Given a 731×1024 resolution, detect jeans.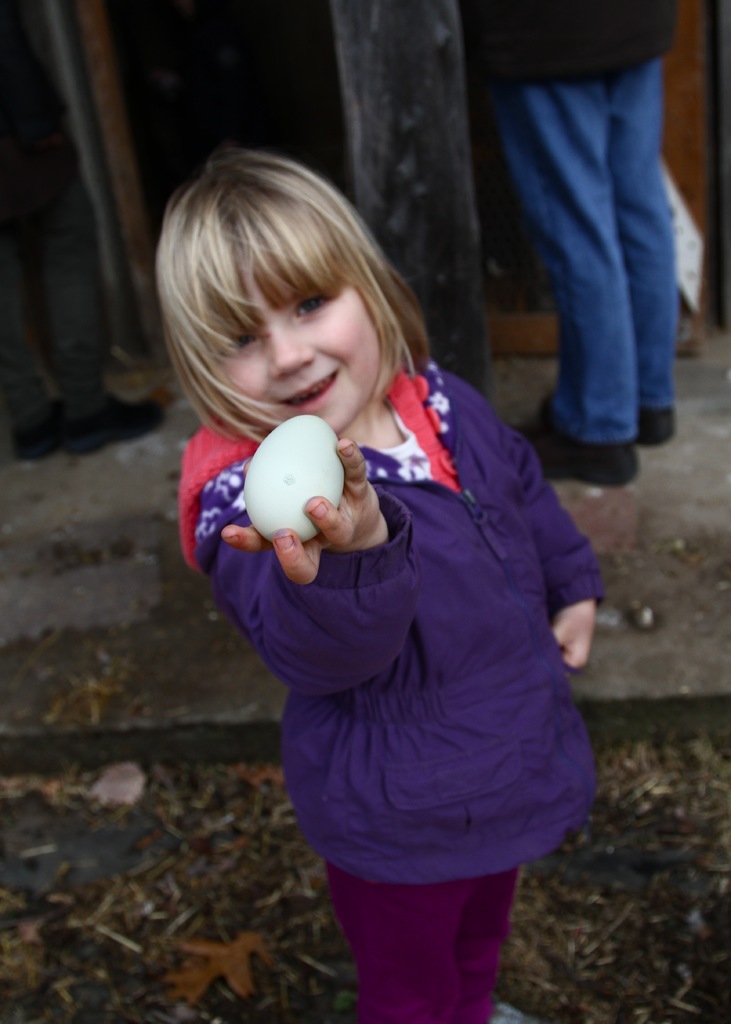
500 61 680 443.
